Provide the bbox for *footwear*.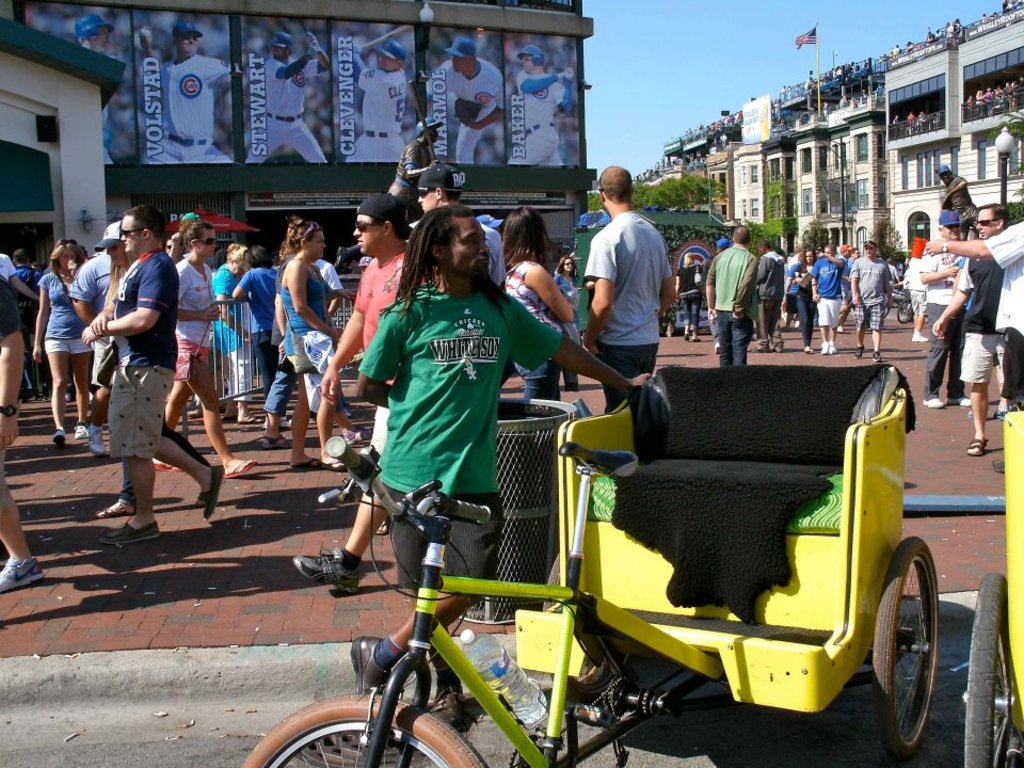
[691, 340, 702, 341].
